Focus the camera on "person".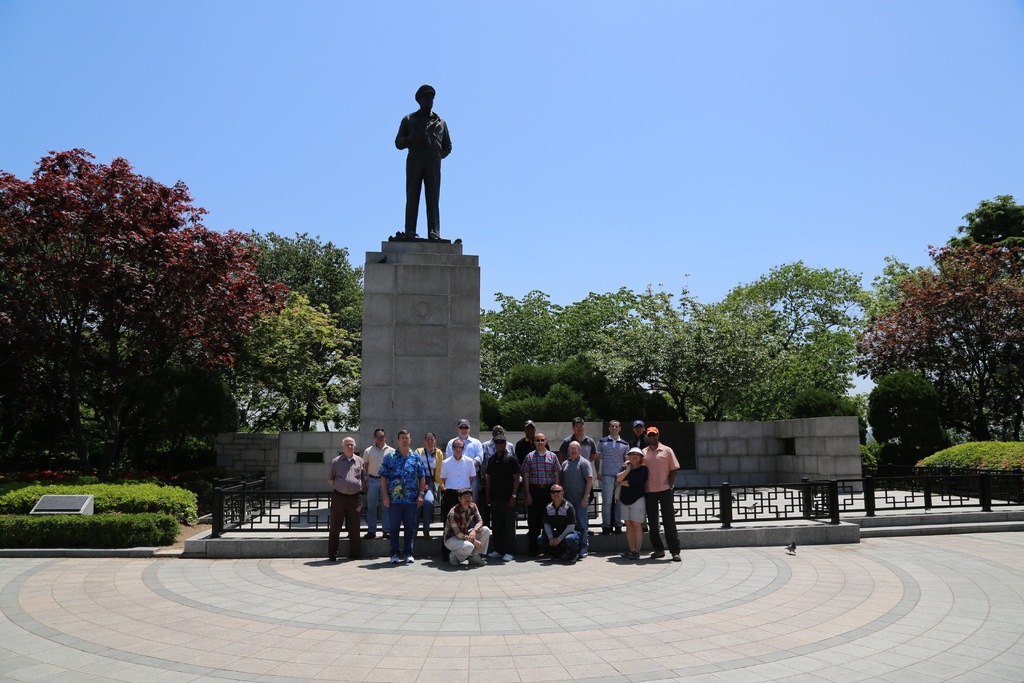
Focus region: box=[322, 438, 362, 557].
